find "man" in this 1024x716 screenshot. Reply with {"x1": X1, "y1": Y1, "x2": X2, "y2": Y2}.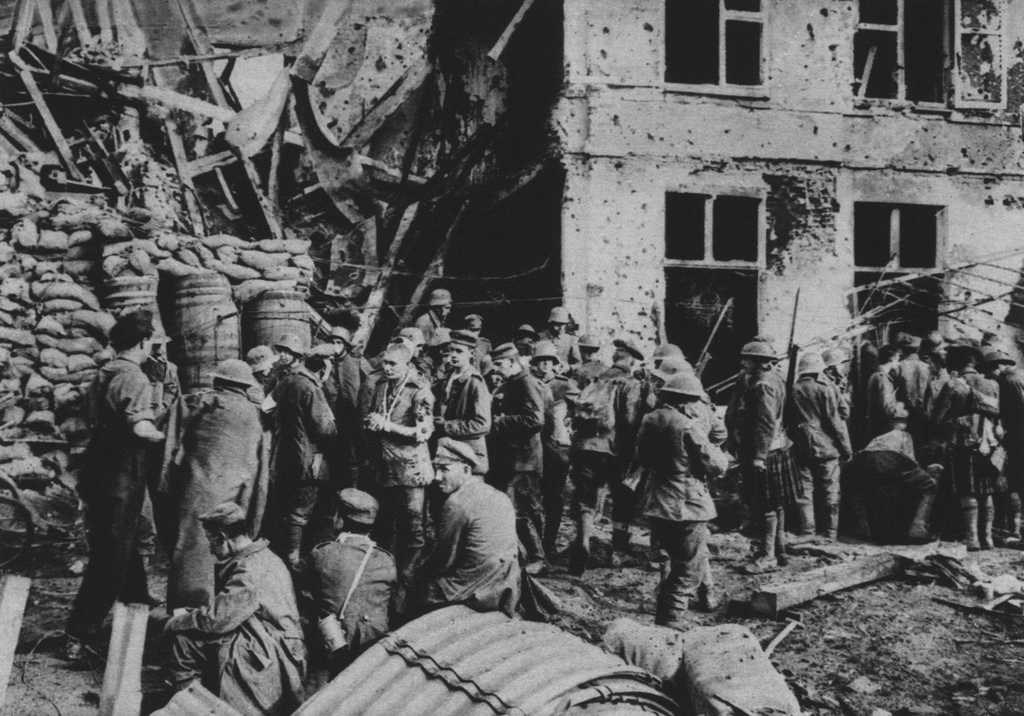
{"x1": 863, "y1": 347, "x2": 911, "y2": 439}.
